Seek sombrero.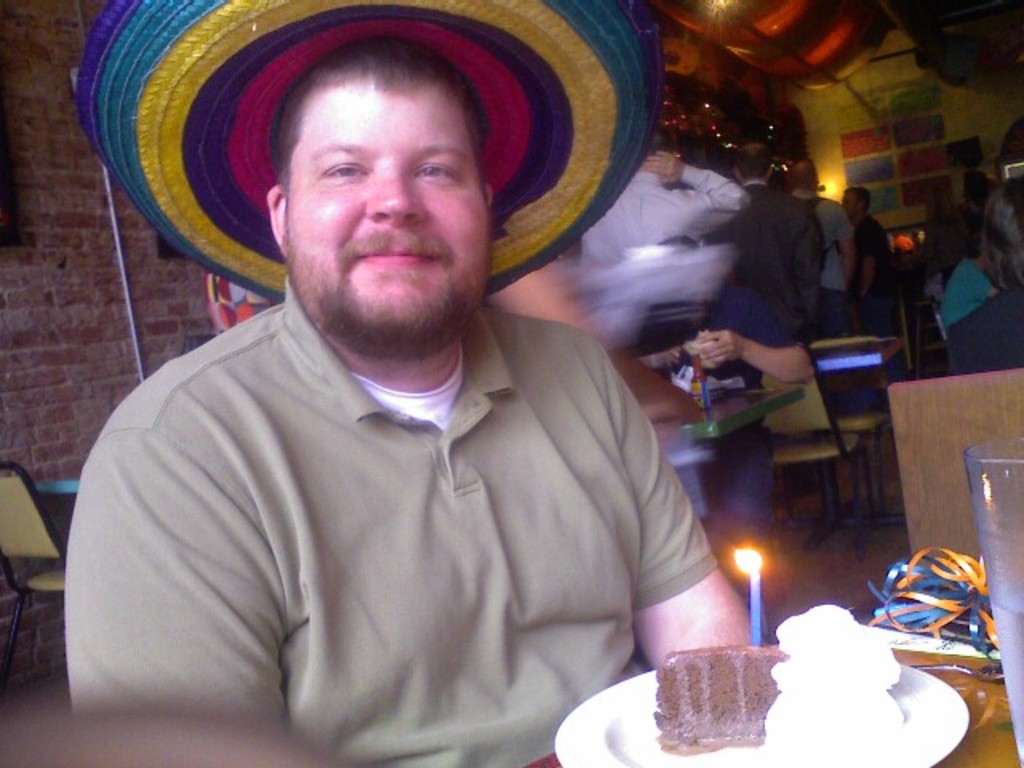
[x1=104, y1=14, x2=618, y2=368].
